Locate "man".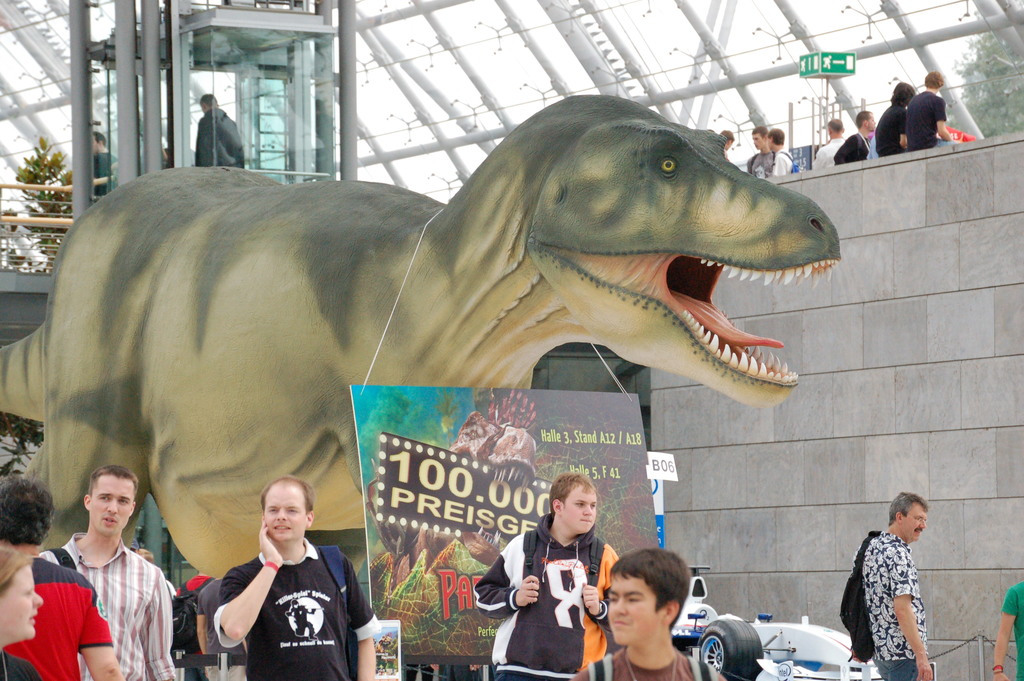
Bounding box: {"left": 212, "top": 474, "right": 381, "bottom": 680}.
